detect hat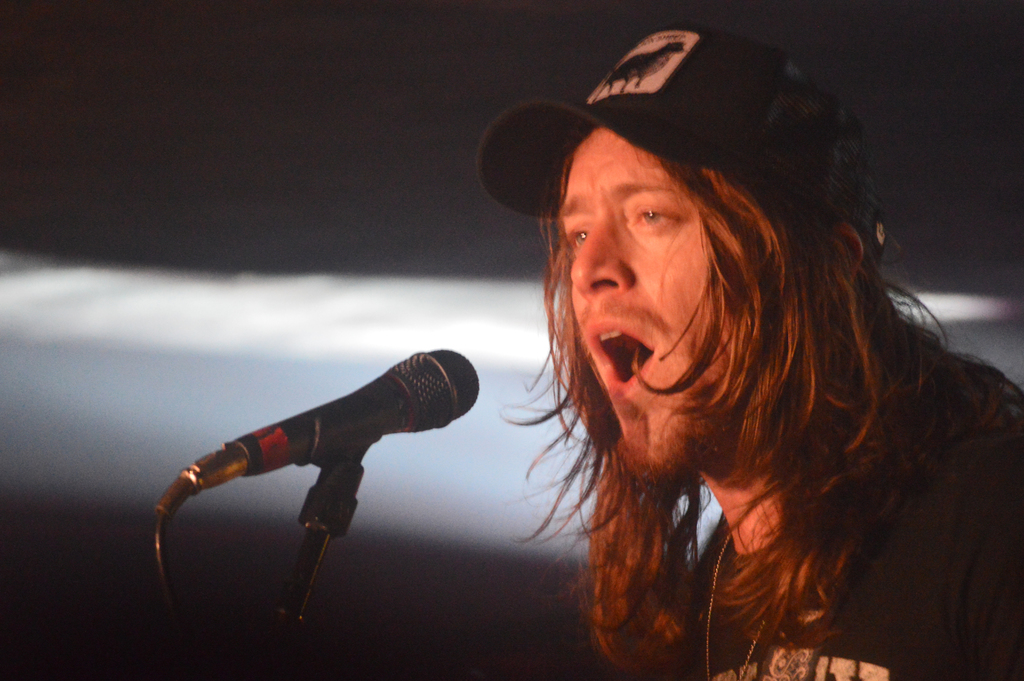
476 20 893 268
